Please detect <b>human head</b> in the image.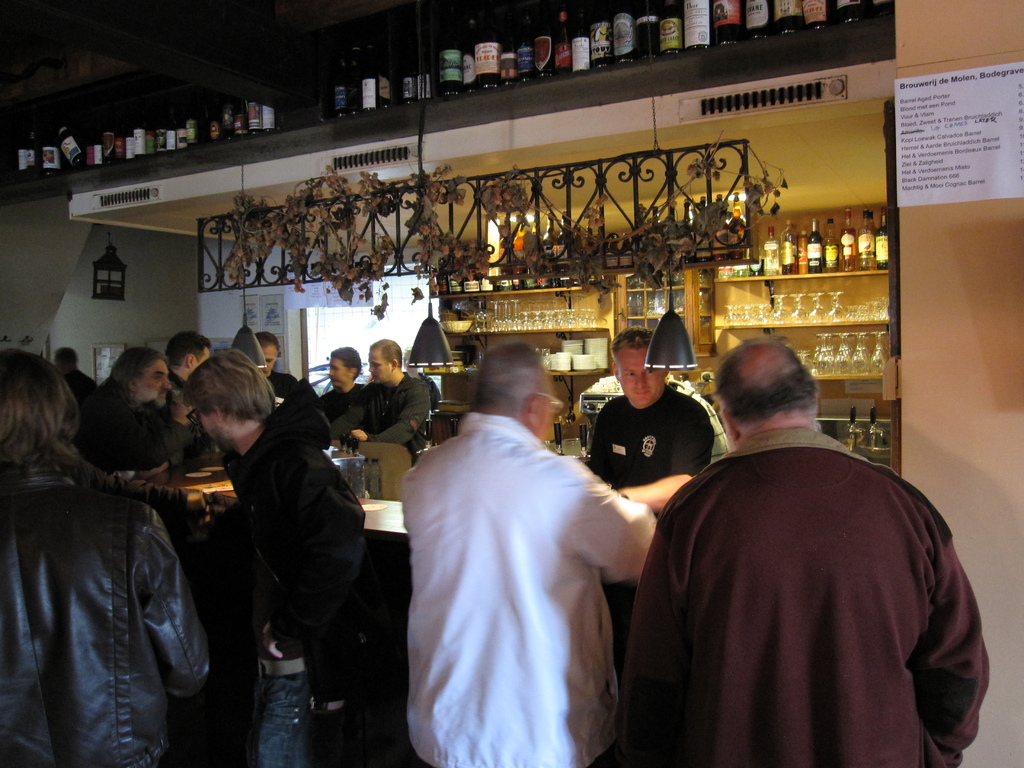
{"left": 52, "top": 344, "right": 81, "bottom": 373}.
